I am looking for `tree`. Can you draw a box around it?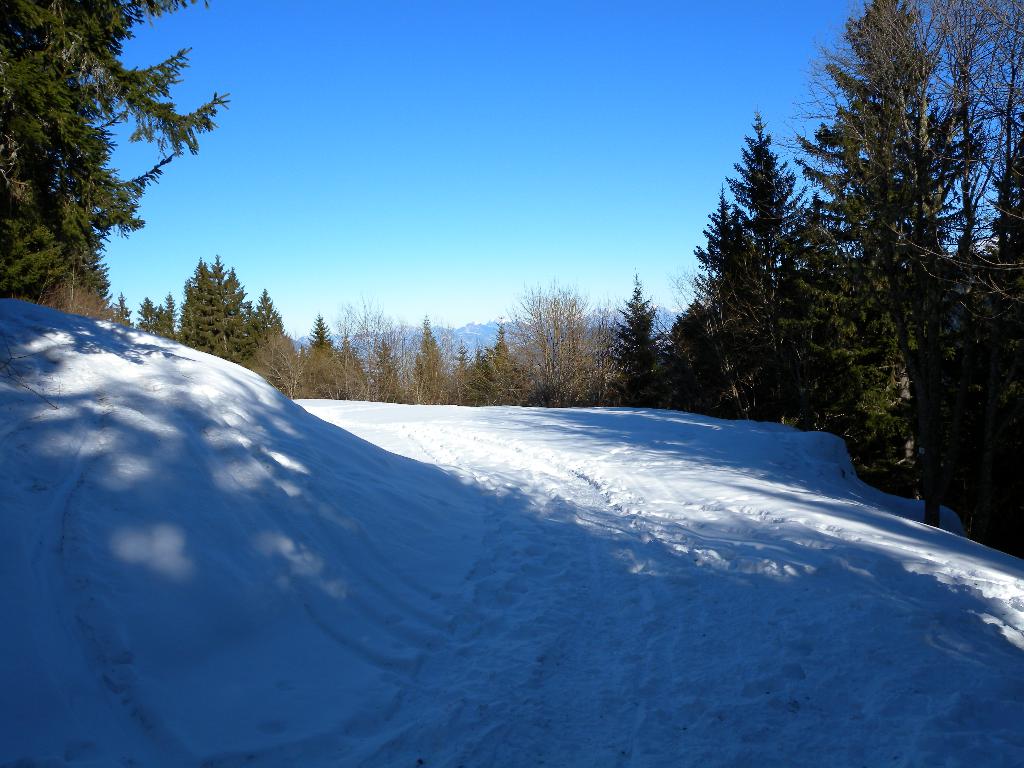
Sure, the bounding box is locate(742, 98, 856, 445).
